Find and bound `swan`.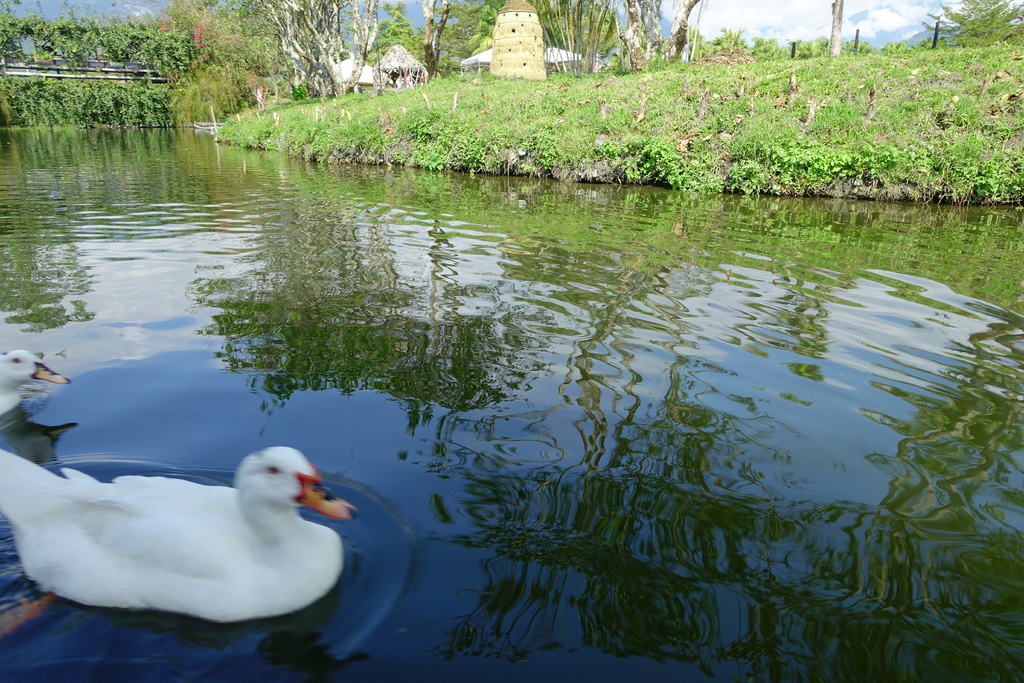
Bound: x1=0, y1=445, x2=354, y2=633.
